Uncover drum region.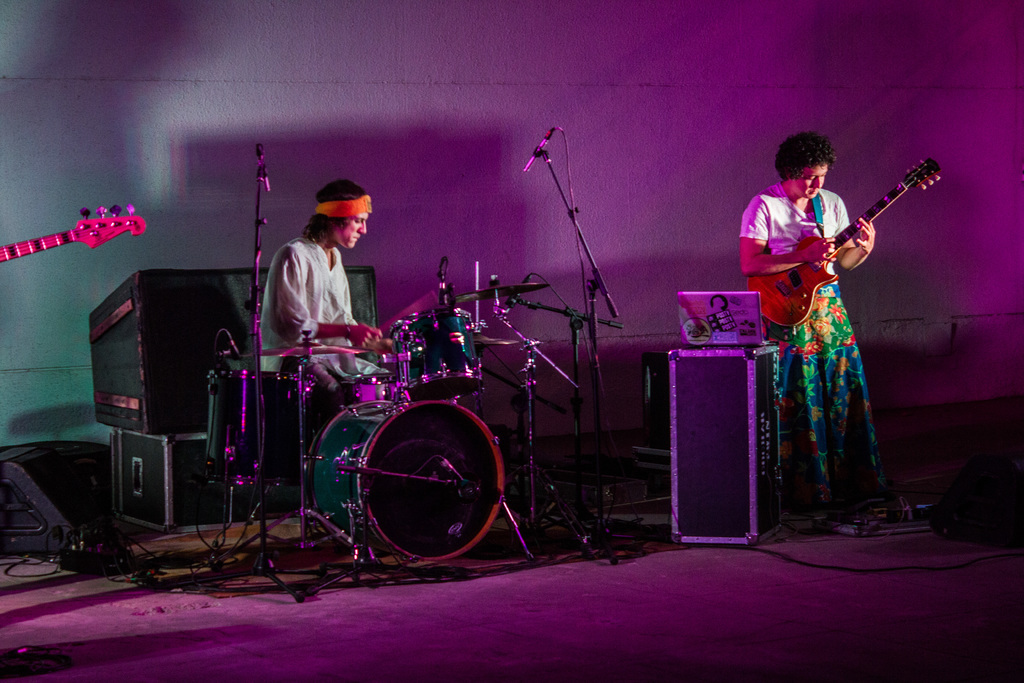
Uncovered: 388, 308, 484, 399.
